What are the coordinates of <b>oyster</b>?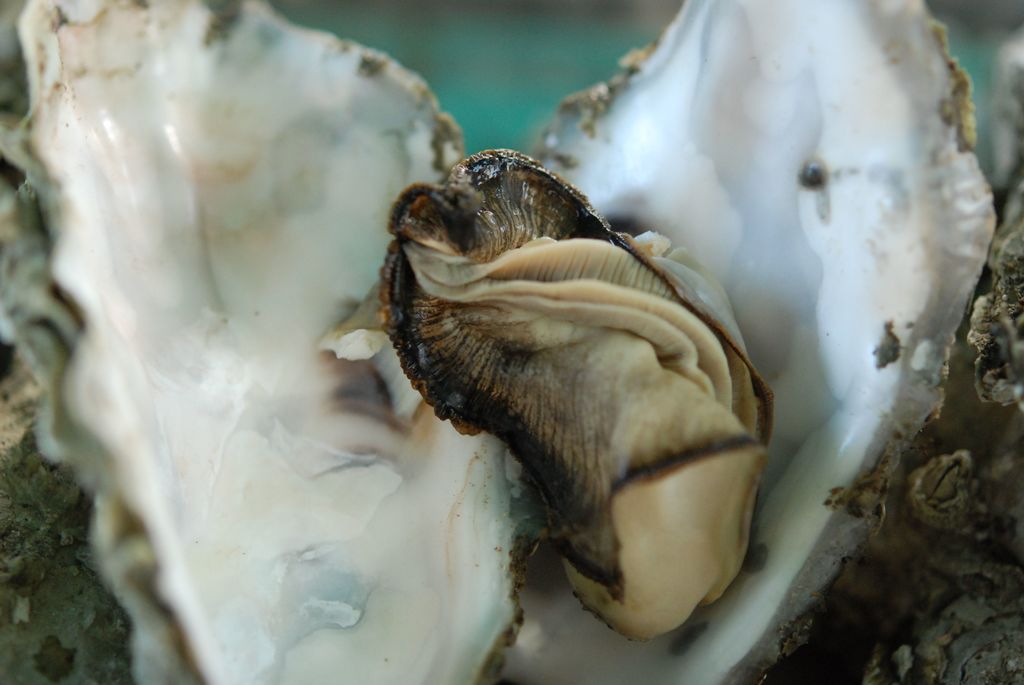
BBox(0, 0, 999, 684).
